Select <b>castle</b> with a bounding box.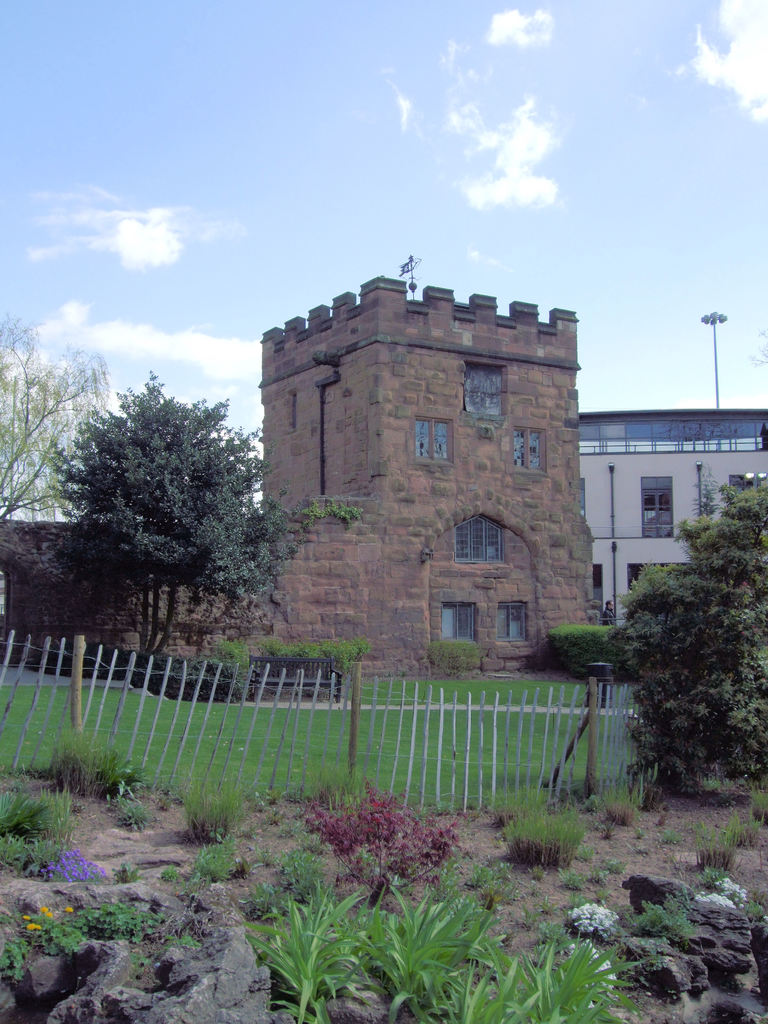
546,404,767,624.
